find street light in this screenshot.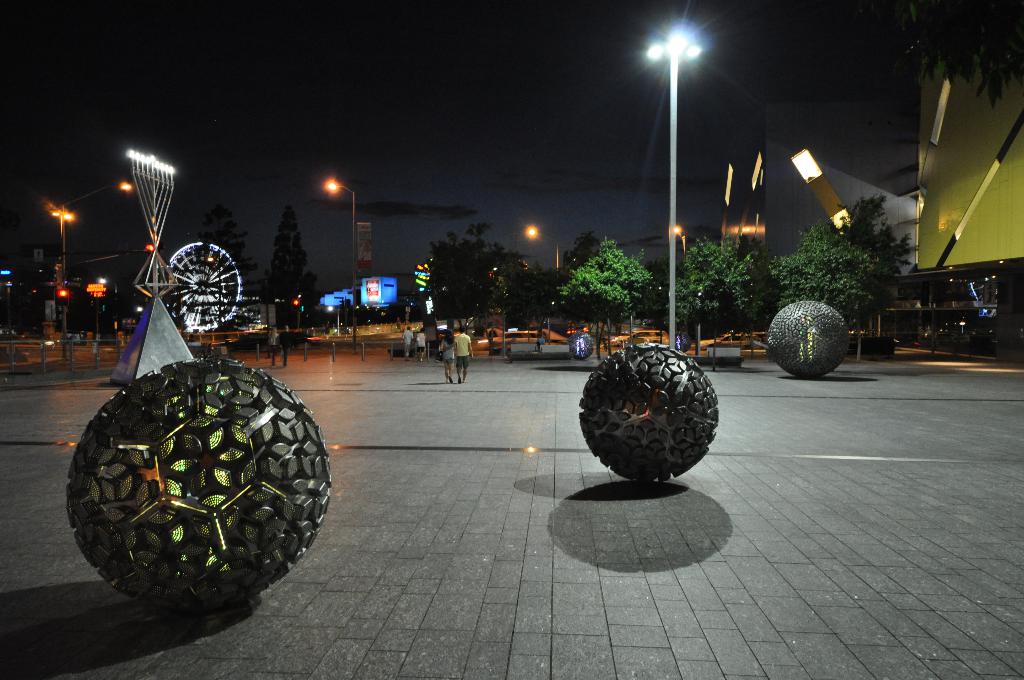
The bounding box for street light is (x1=634, y1=21, x2=733, y2=334).
